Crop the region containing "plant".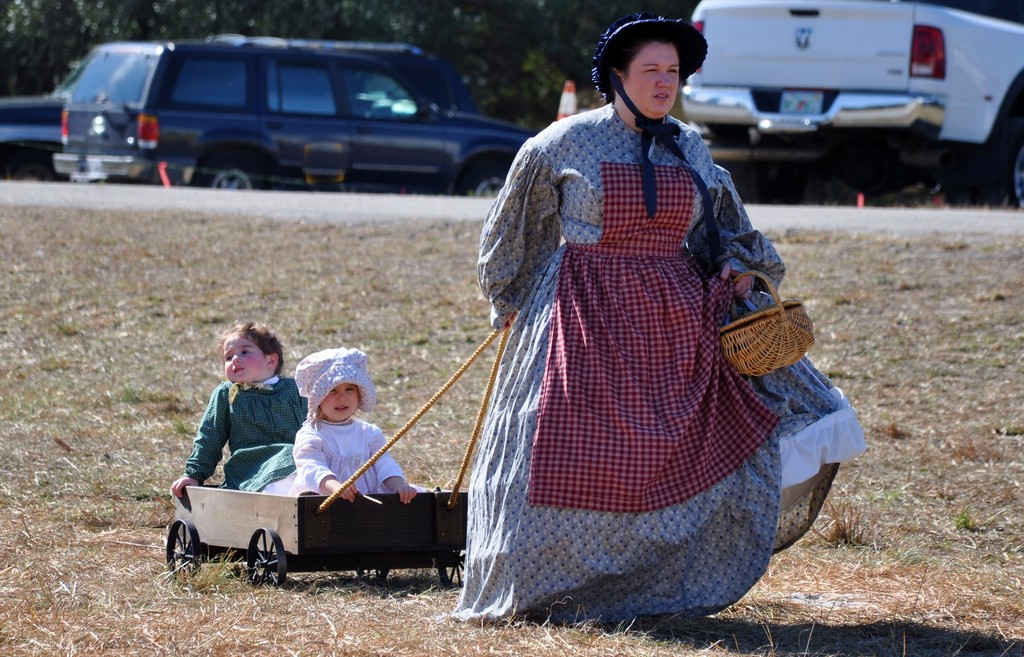
Crop region: (left=808, top=498, right=880, bottom=547).
